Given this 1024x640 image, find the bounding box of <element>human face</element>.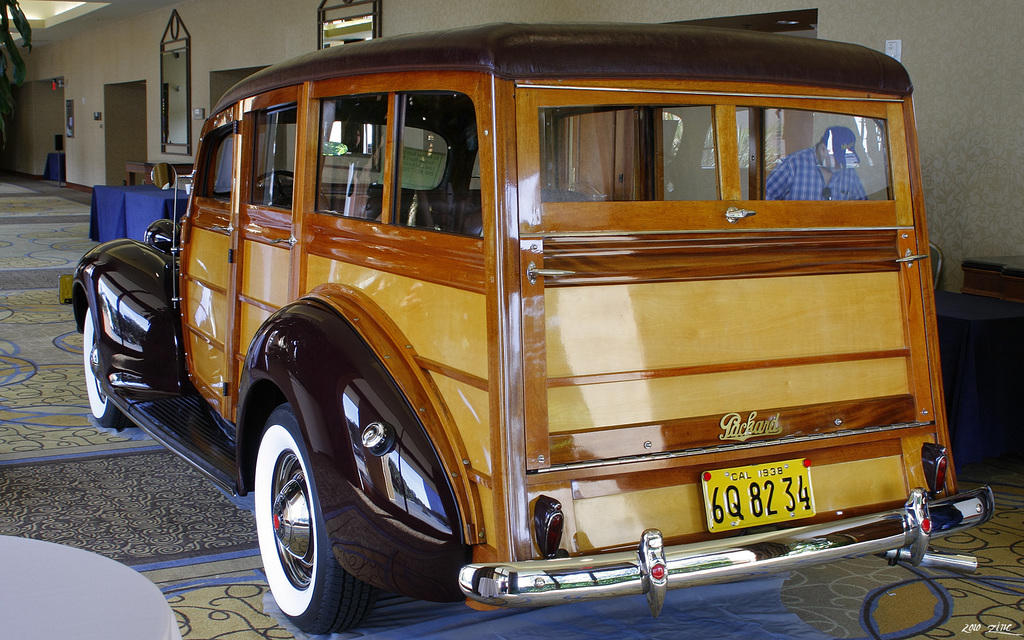
bbox=(820, 154, 847, 174).
